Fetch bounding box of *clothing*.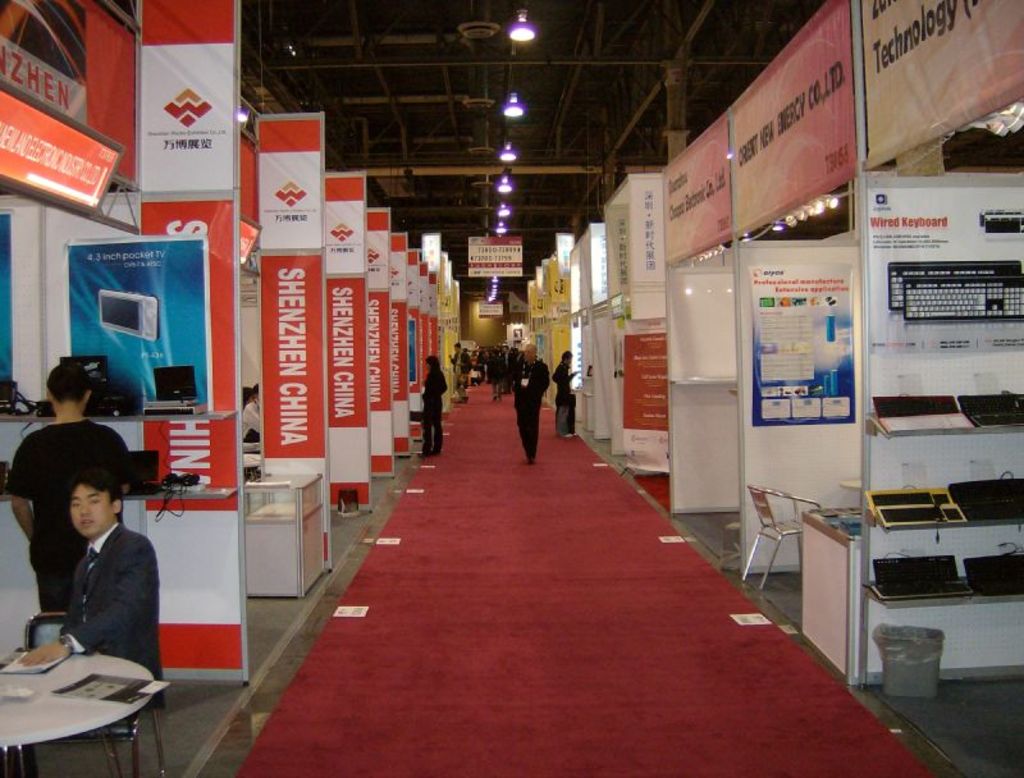
Bbox: {"left": 51, "top": 503, "right": 164, "bottom": 685}.
